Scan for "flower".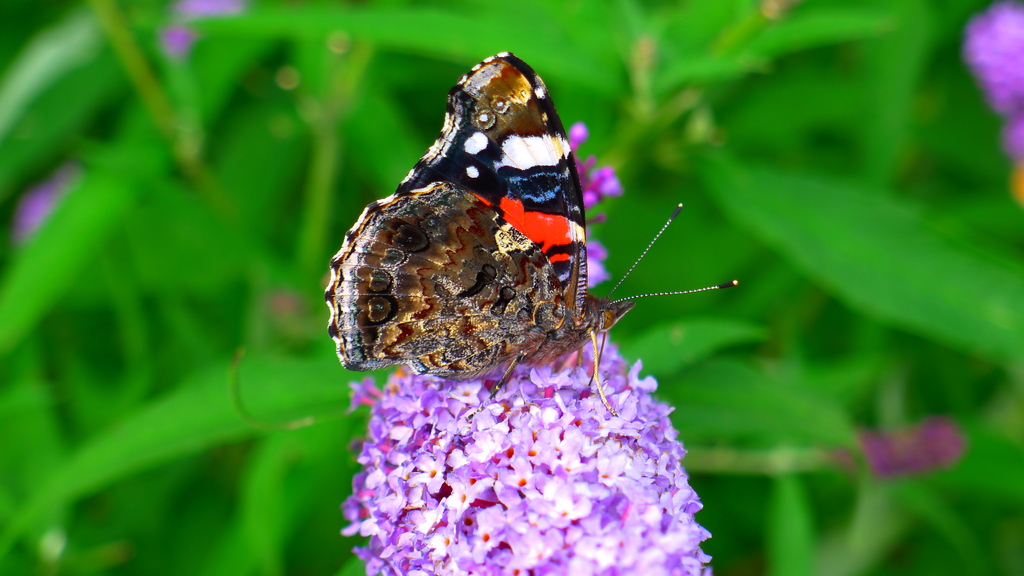
Scan result: 830:419:966:477.
